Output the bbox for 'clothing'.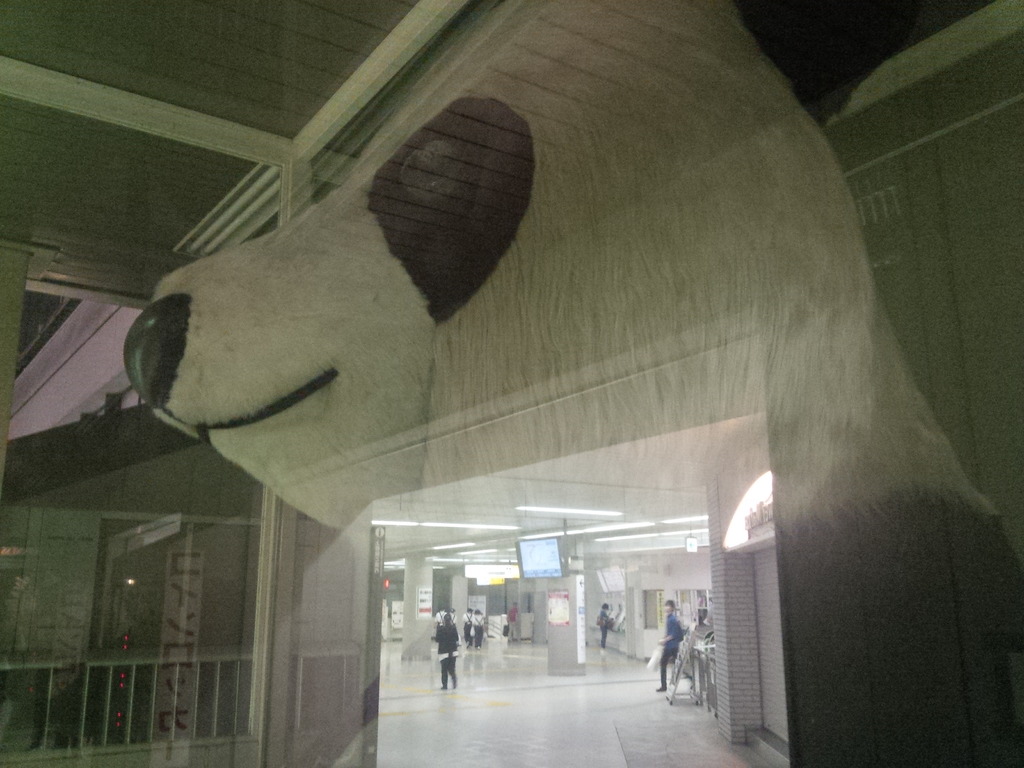
rect(599, 607, 611, 650).
